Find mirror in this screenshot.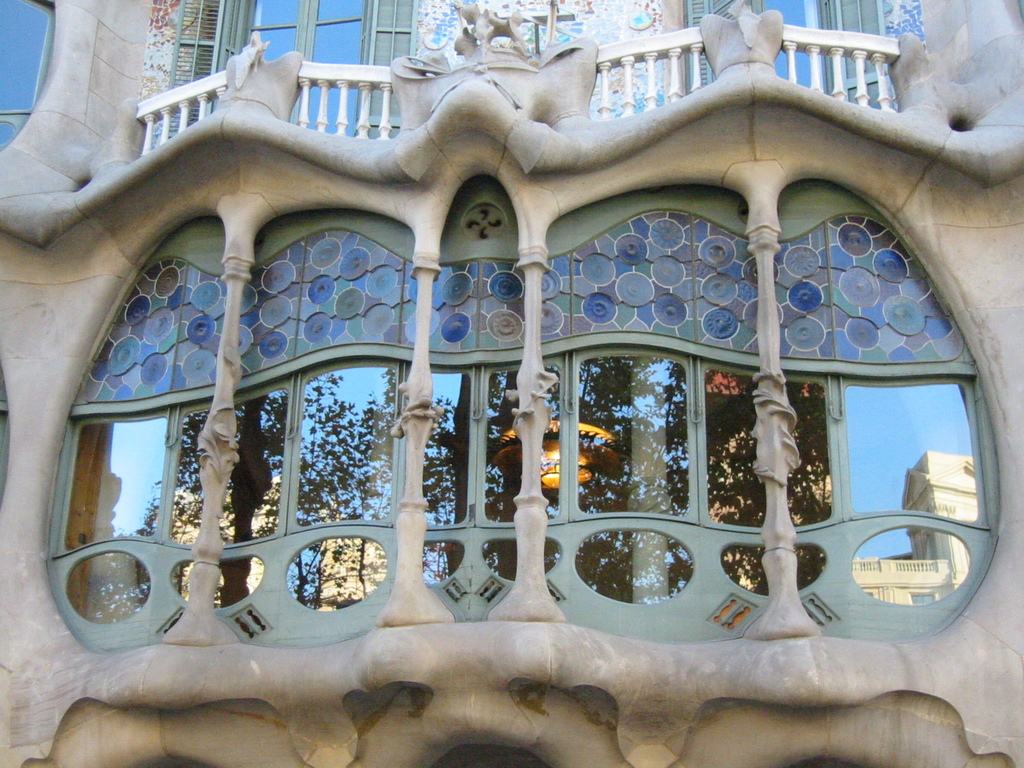
The bounding box for mirror is 708 369 826 524.
